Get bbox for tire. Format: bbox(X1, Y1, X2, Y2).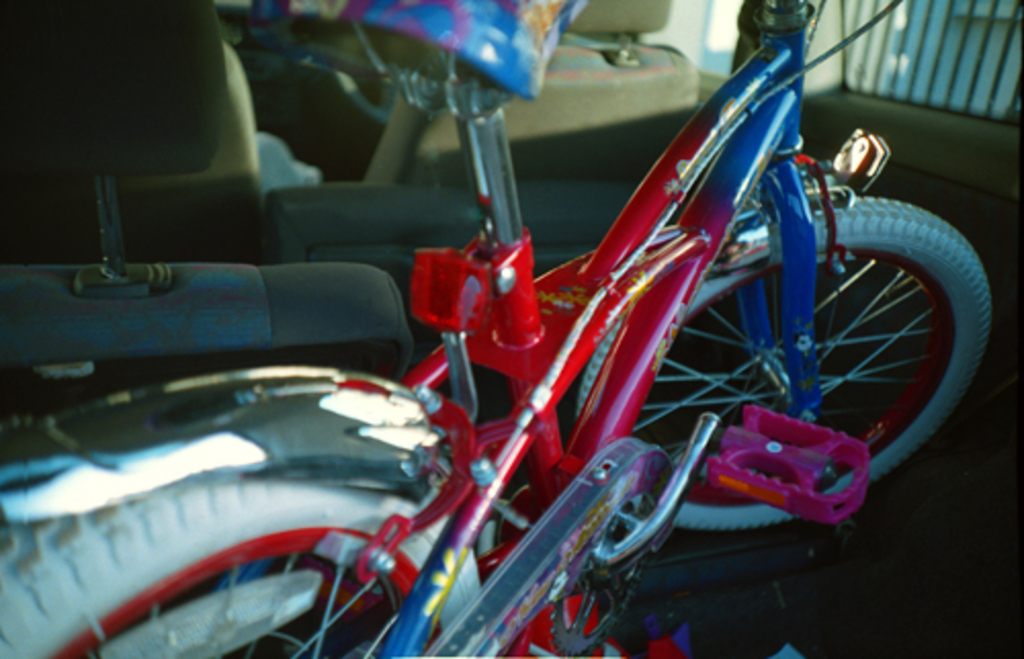
bbox(594, 194, 989, 522).
